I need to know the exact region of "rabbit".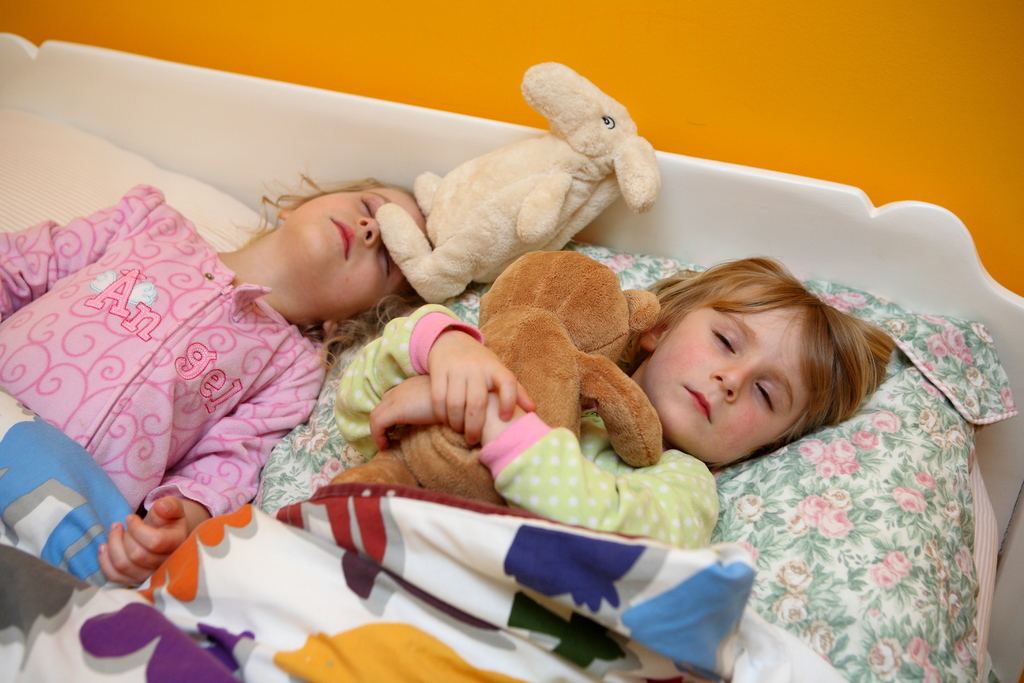
Region: {"x1": 374, "y1": 62, "x2": 661, "y2": 303}.
